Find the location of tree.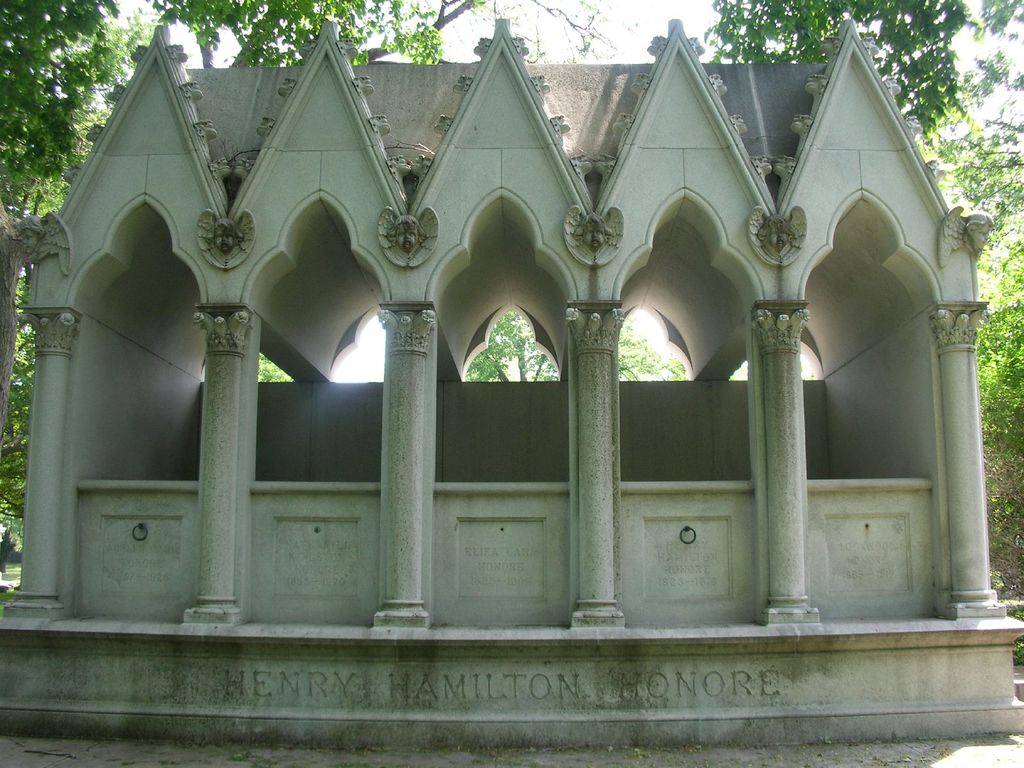
Location: 0,0,168,488.
